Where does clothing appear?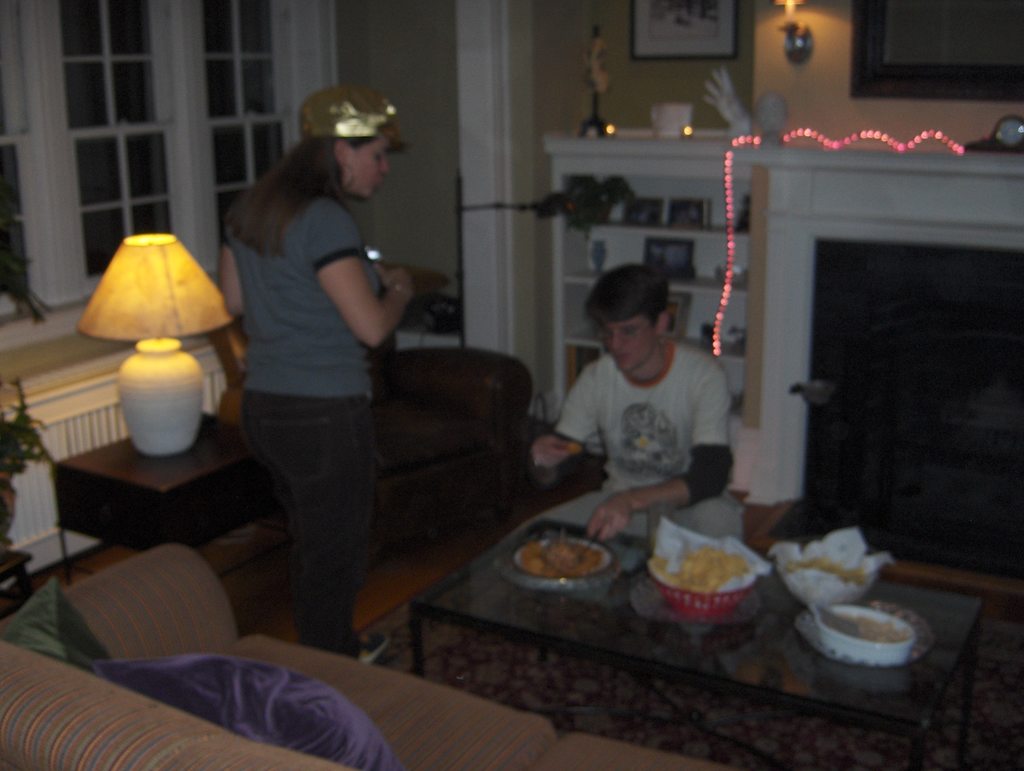
Appears at select_region(216, 194, 389, 653).
